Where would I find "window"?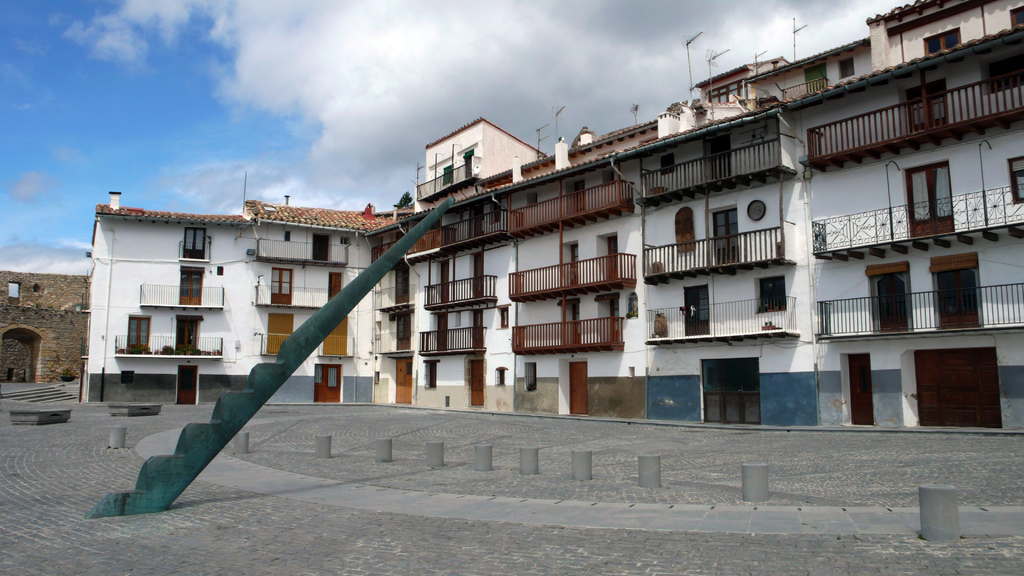
At <region>440, 164, 456, 186</region>.
